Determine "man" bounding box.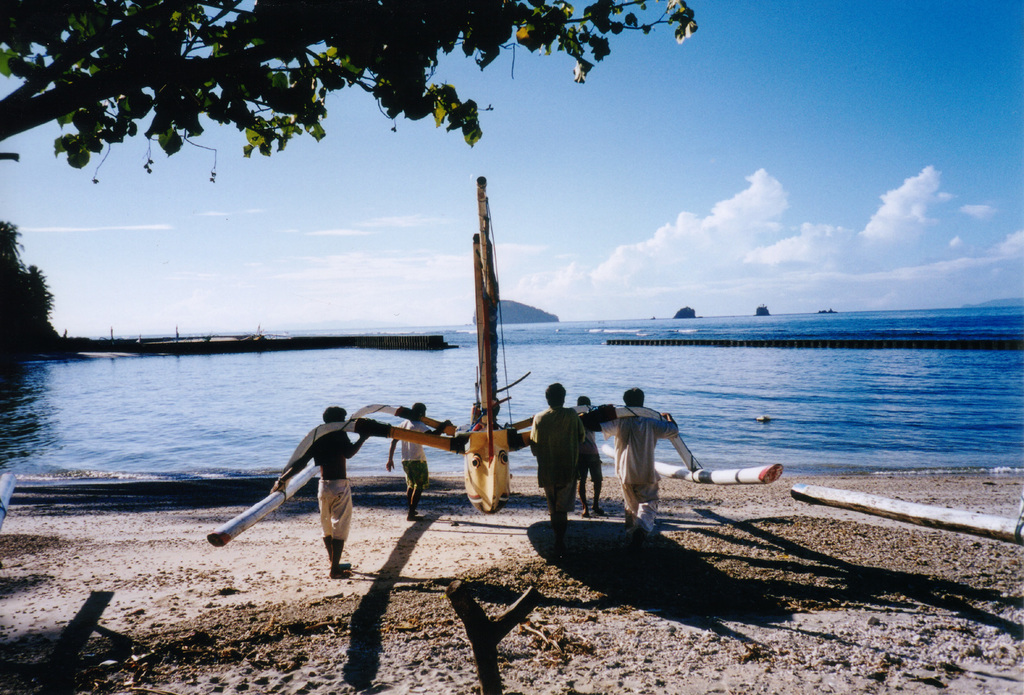
Determined: (left=610, top=384, right=687, bottom=547).
